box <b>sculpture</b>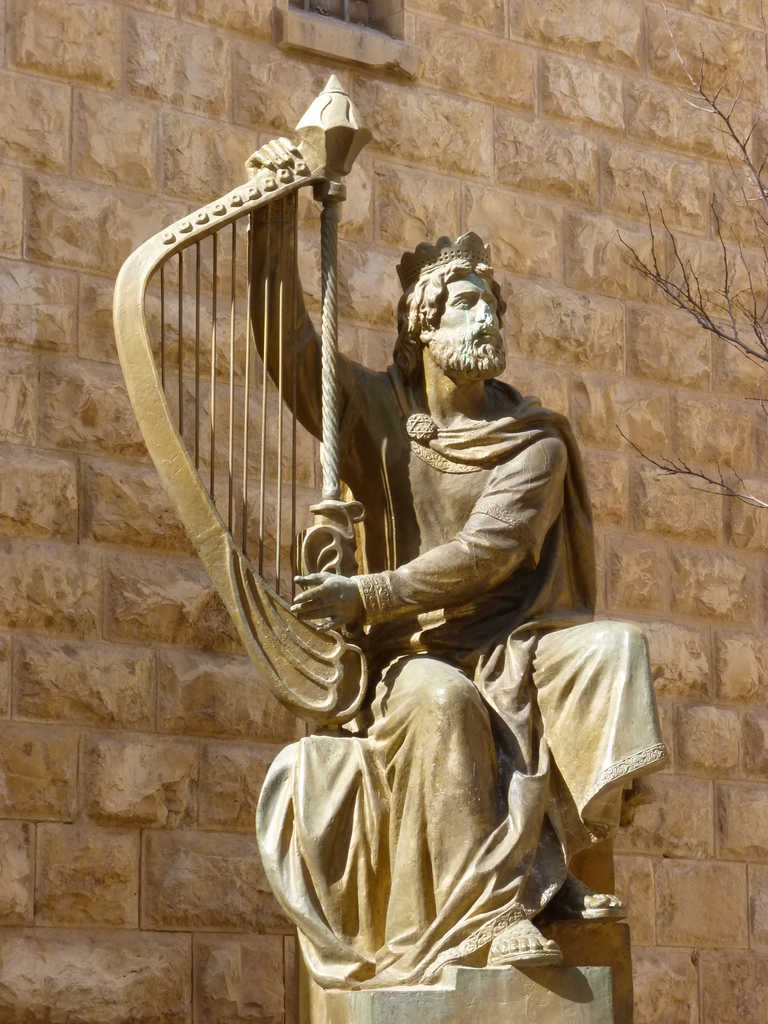
region(107, 72, 670, 1000)
